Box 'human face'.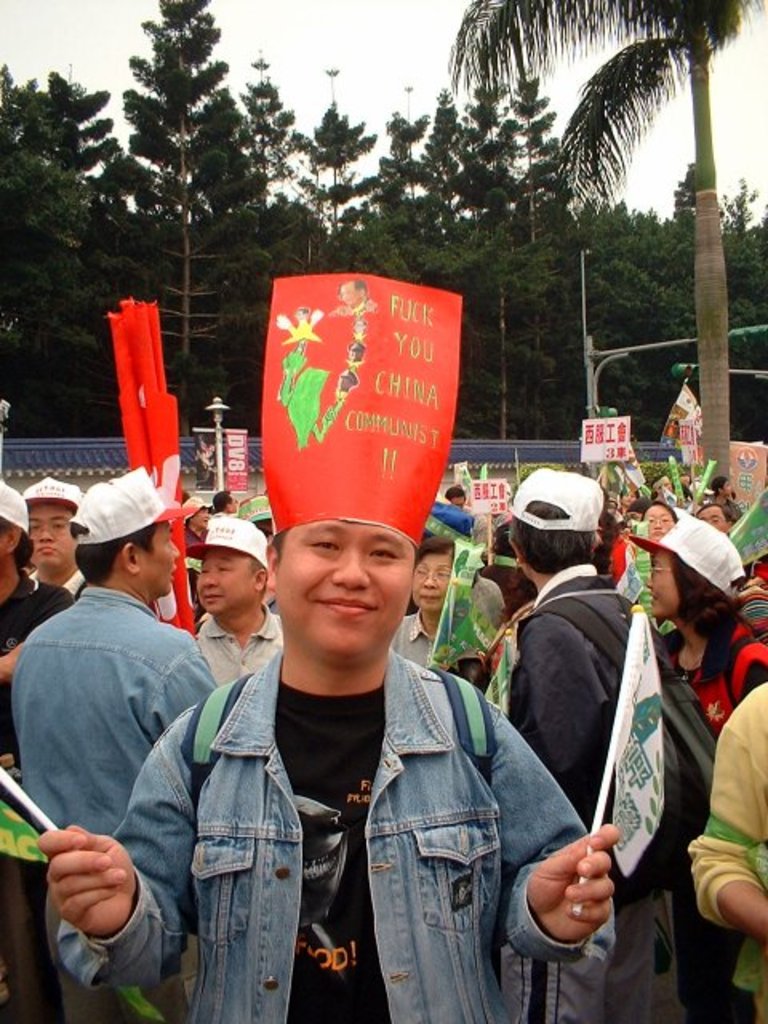
pyautogui.locateOnScreen(413, 552, 446, 611).
